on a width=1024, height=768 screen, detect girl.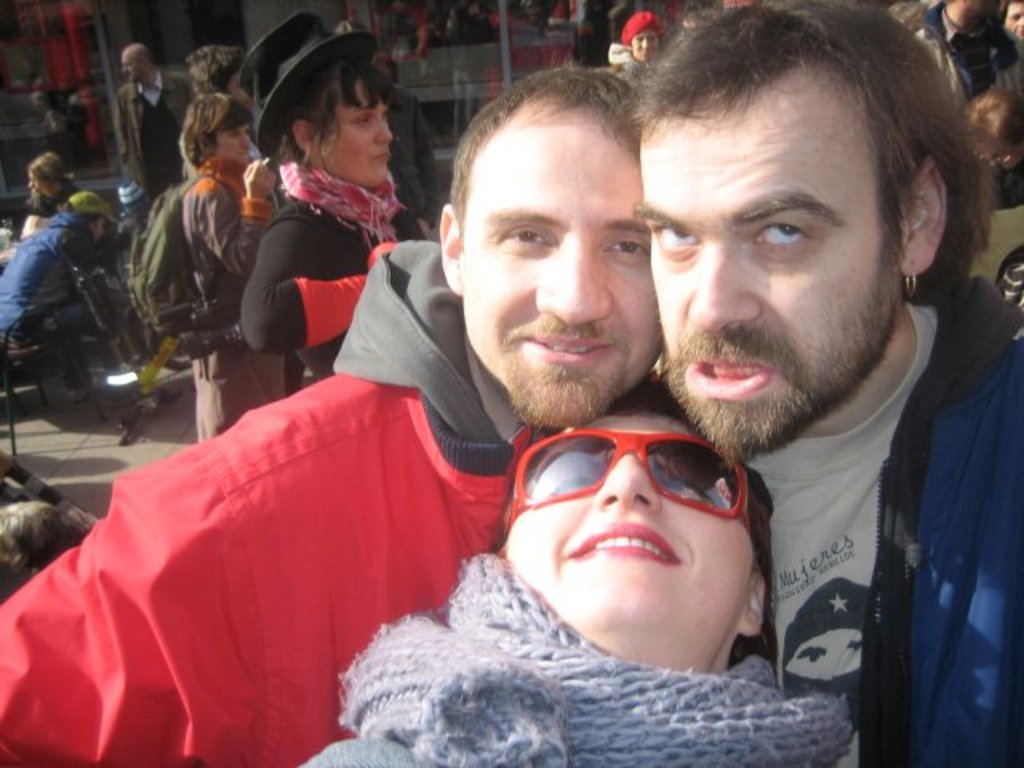
<region>27, 154, 77, 198</region>.
